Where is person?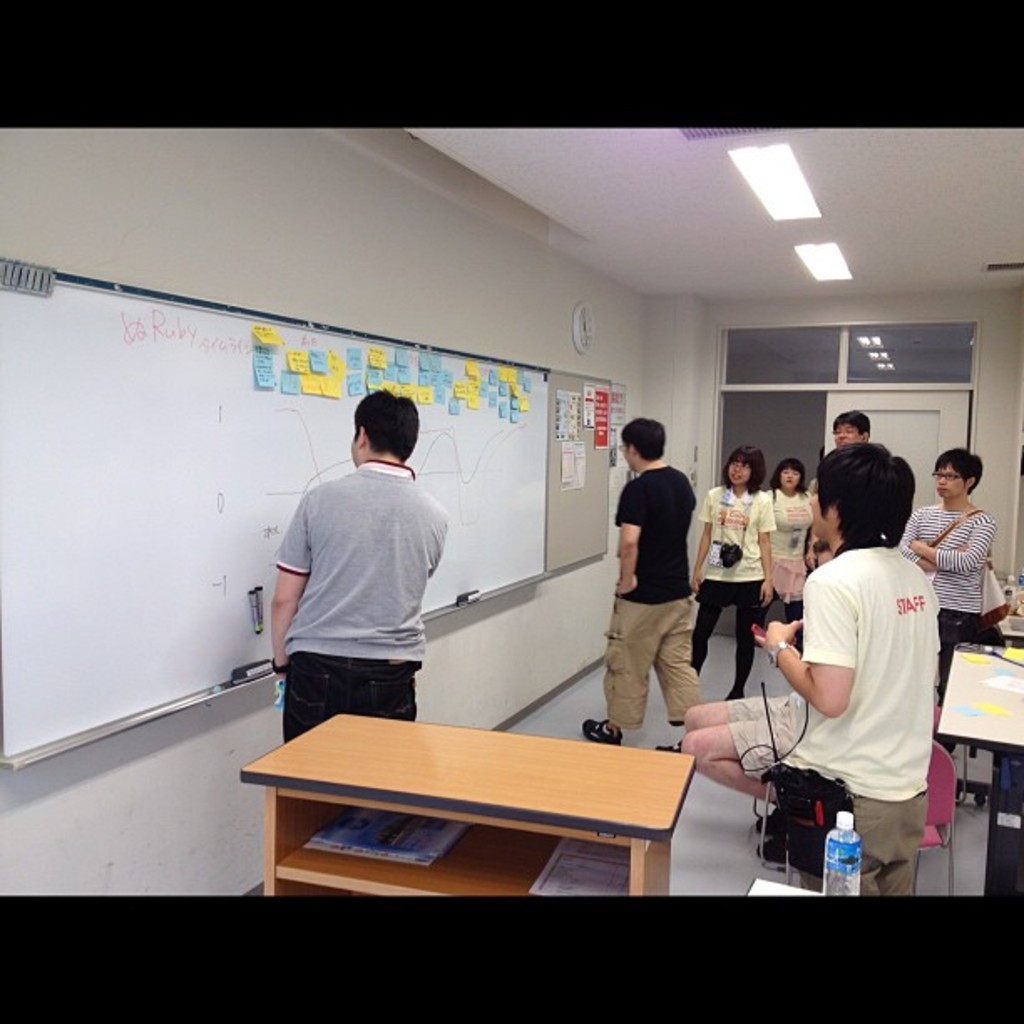
264,392,467,755.
